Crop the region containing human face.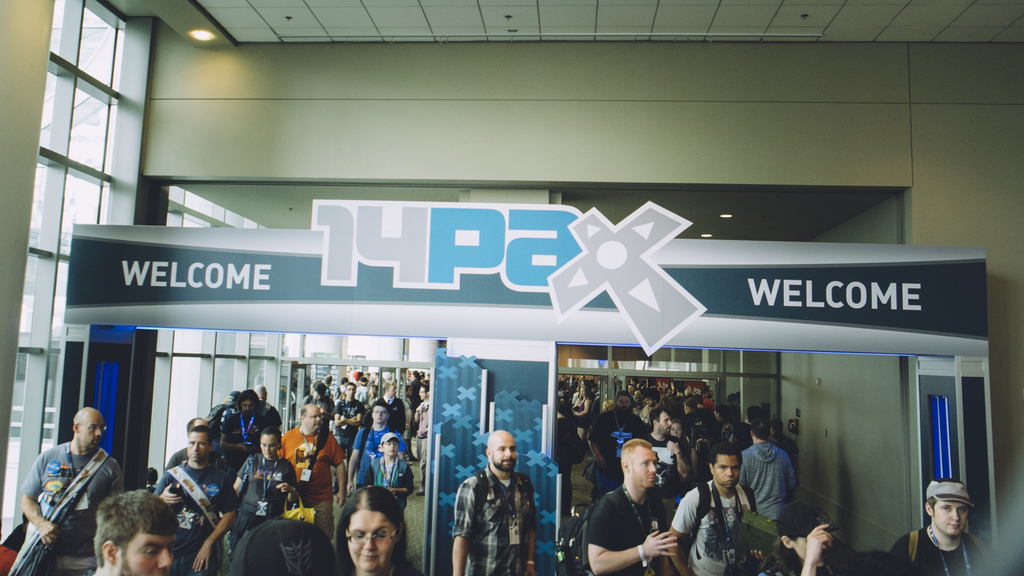
Crop region: box(346, 509, 397, 570).
